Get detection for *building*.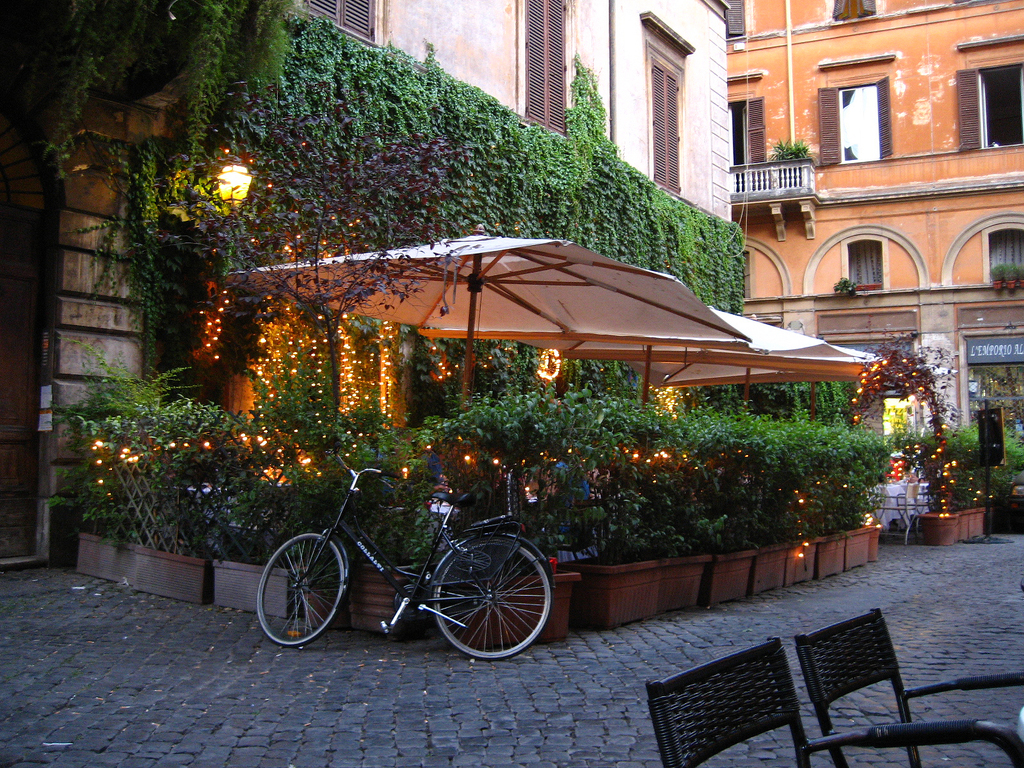
Detection: Rect(0, 0, 737, 563).
